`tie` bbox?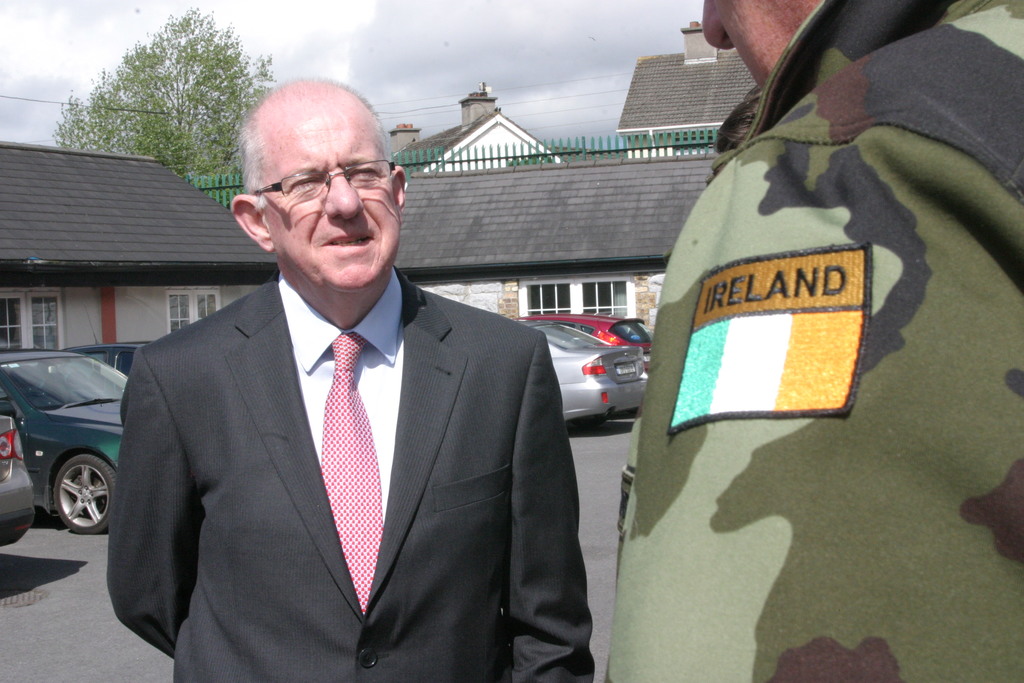
region(319, 333, 381, 614)
